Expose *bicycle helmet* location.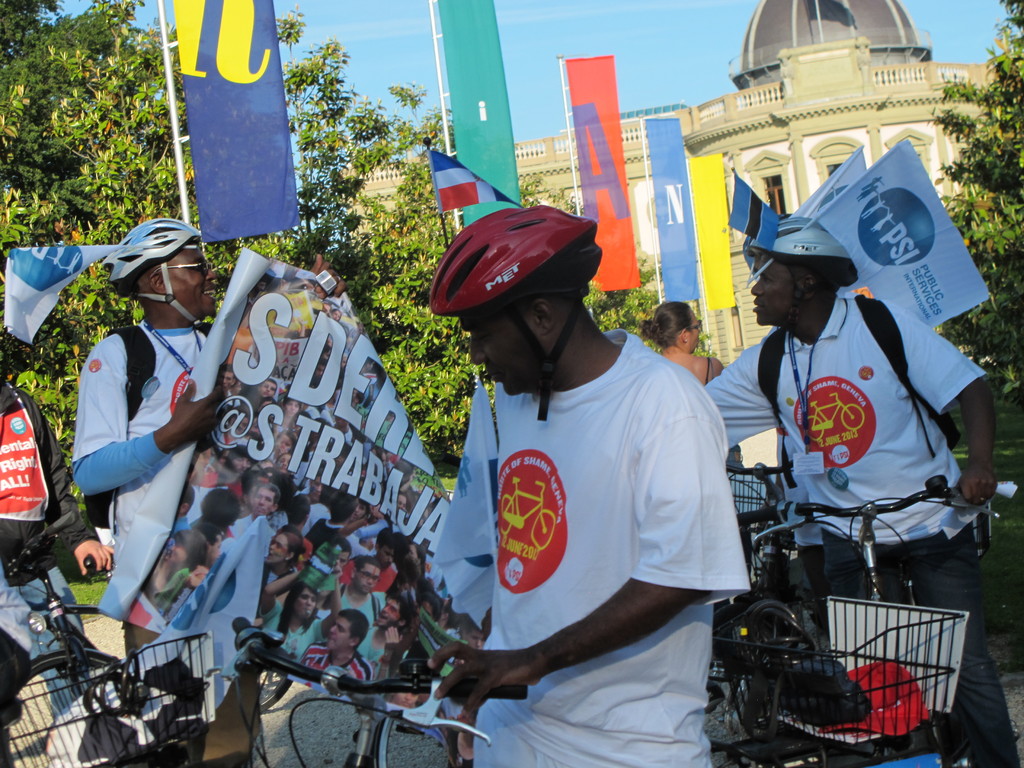
Exposed at box=[105, 221, 210, 328].
